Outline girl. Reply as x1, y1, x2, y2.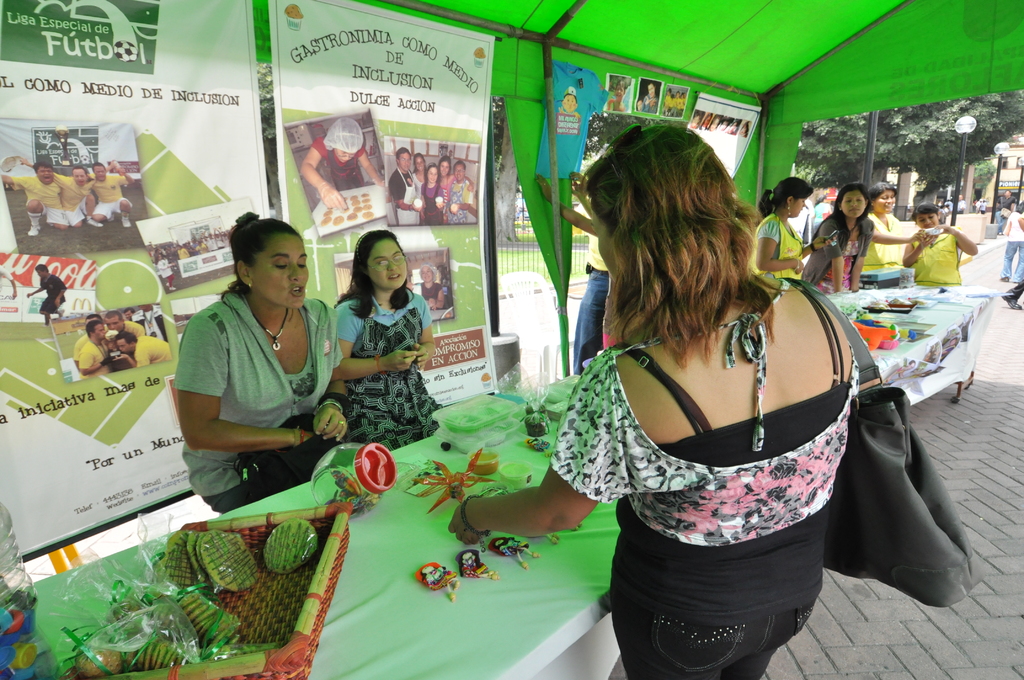
421, 161, 445, 226.
